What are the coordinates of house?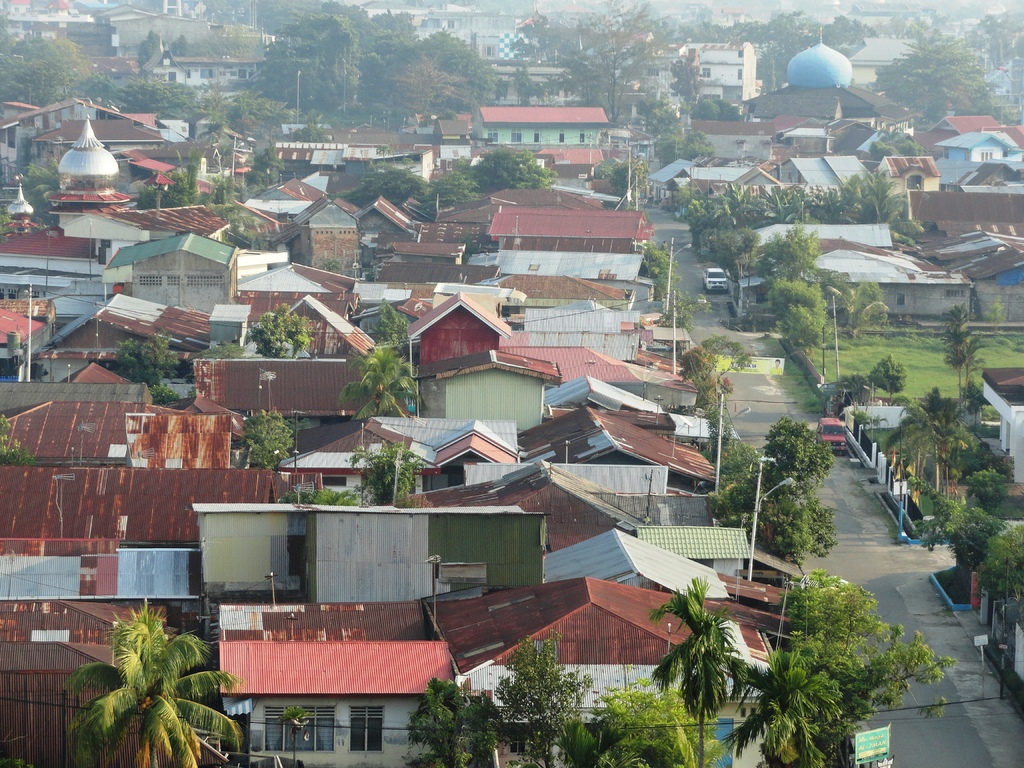
(0, 235, 114, 323).
